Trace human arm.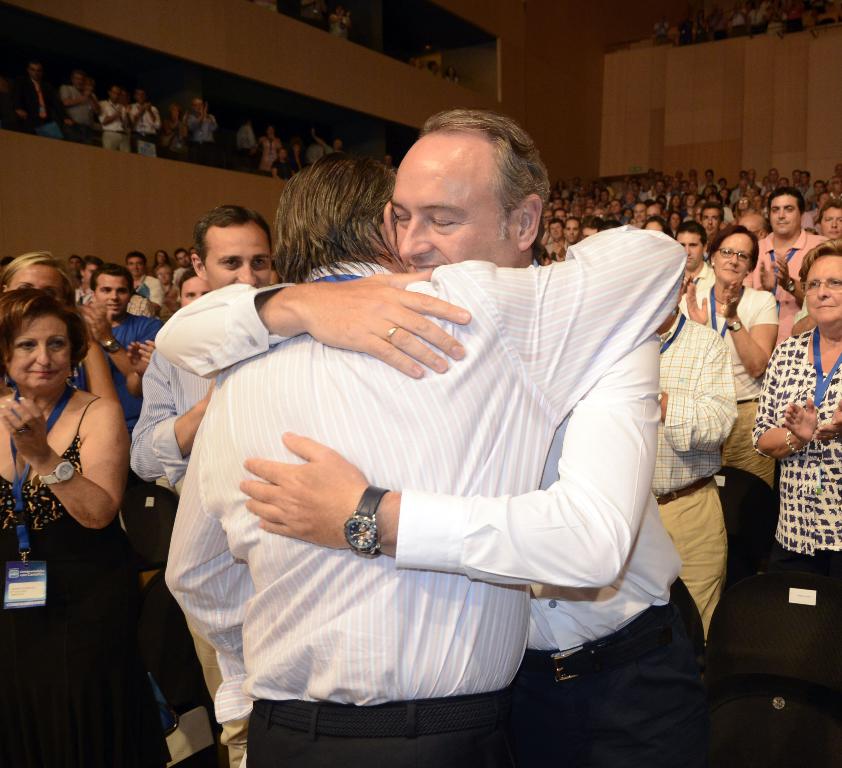
Traced to 188/102/210/142.
